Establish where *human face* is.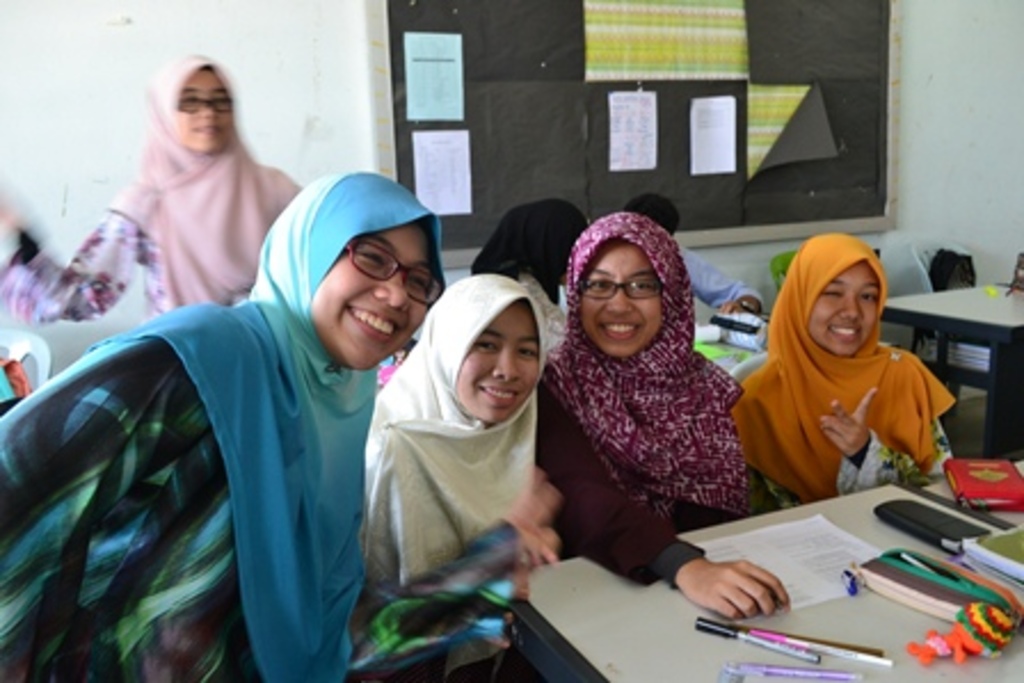
Established at select_region(805, 258, 880, 356).
